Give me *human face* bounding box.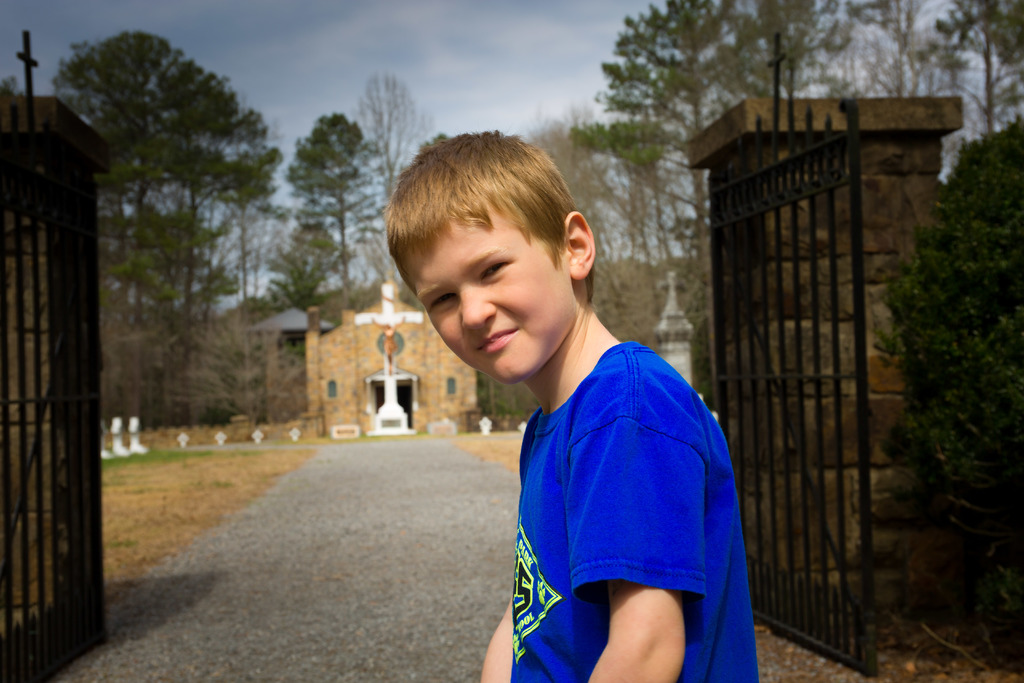
bbox=[396, 193, 561, 384].
